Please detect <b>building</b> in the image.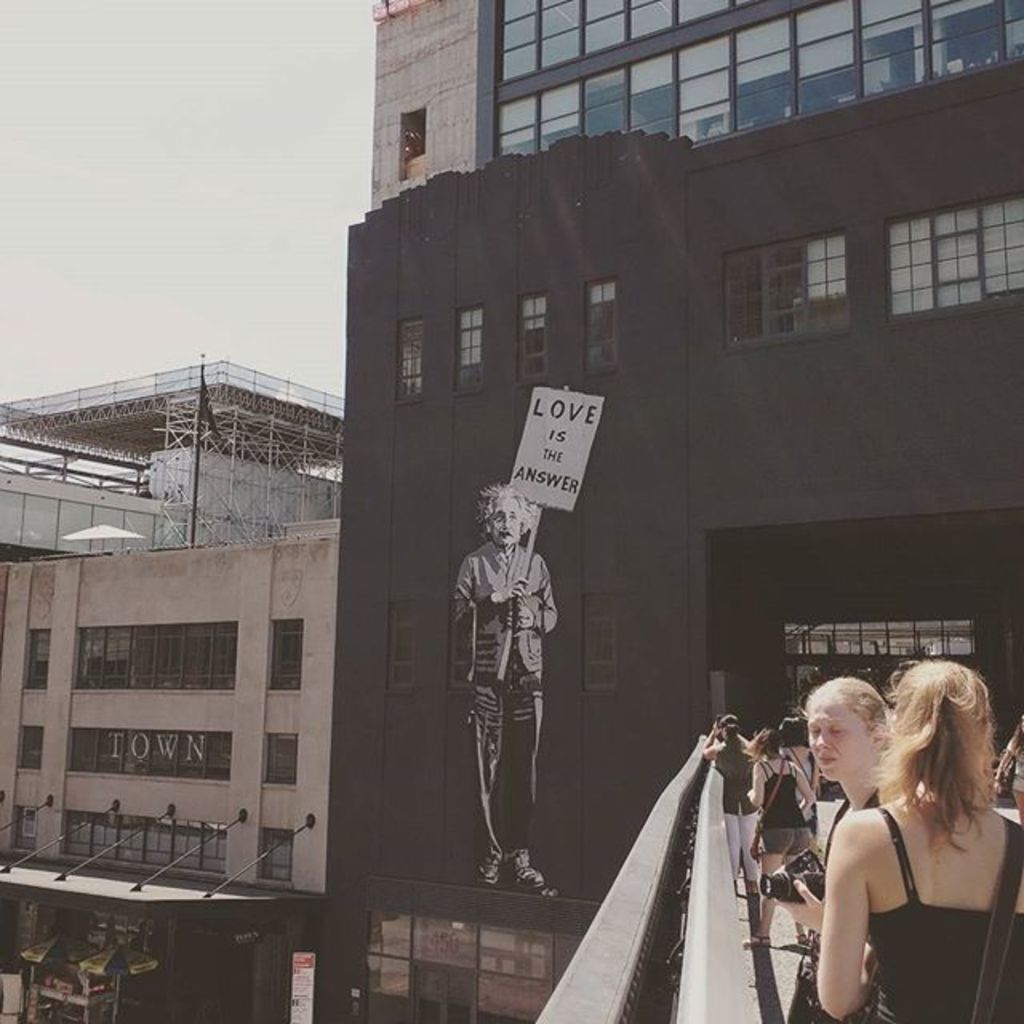
0,357,355,568.
